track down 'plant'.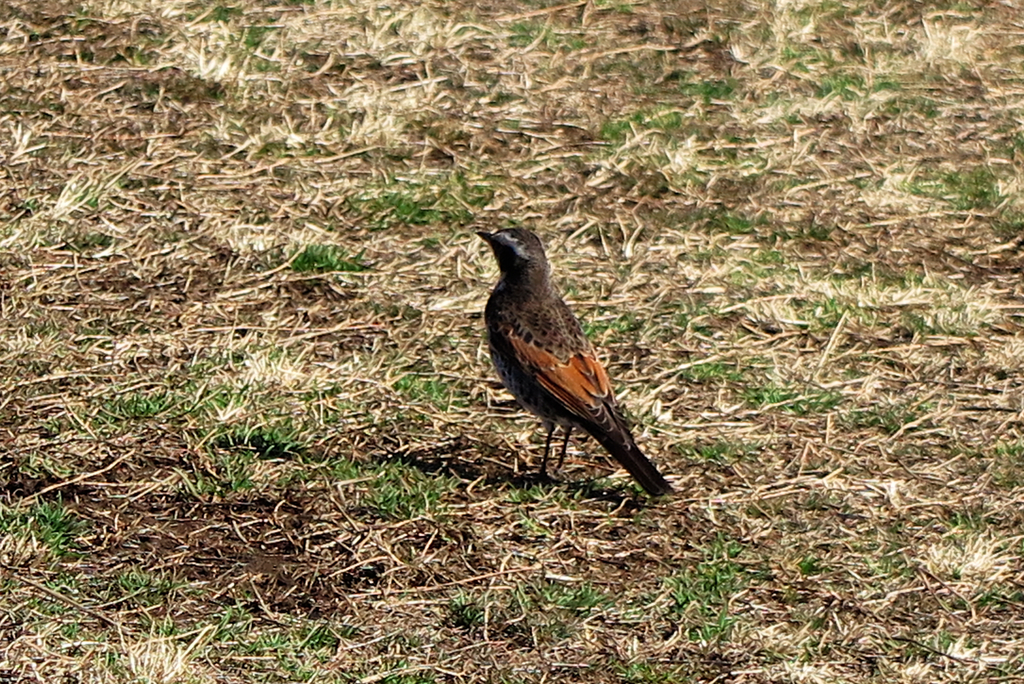
Tracked to <bbox>362, 192, 446, 249</bbox>.
